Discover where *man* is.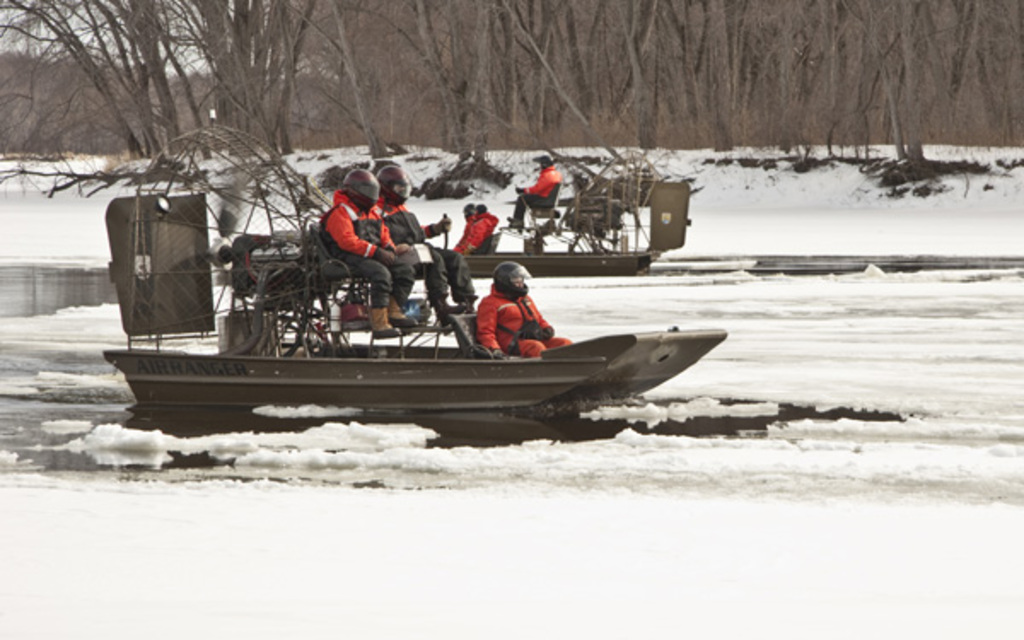
Discovered at rect(375, 164, 478, 331).
